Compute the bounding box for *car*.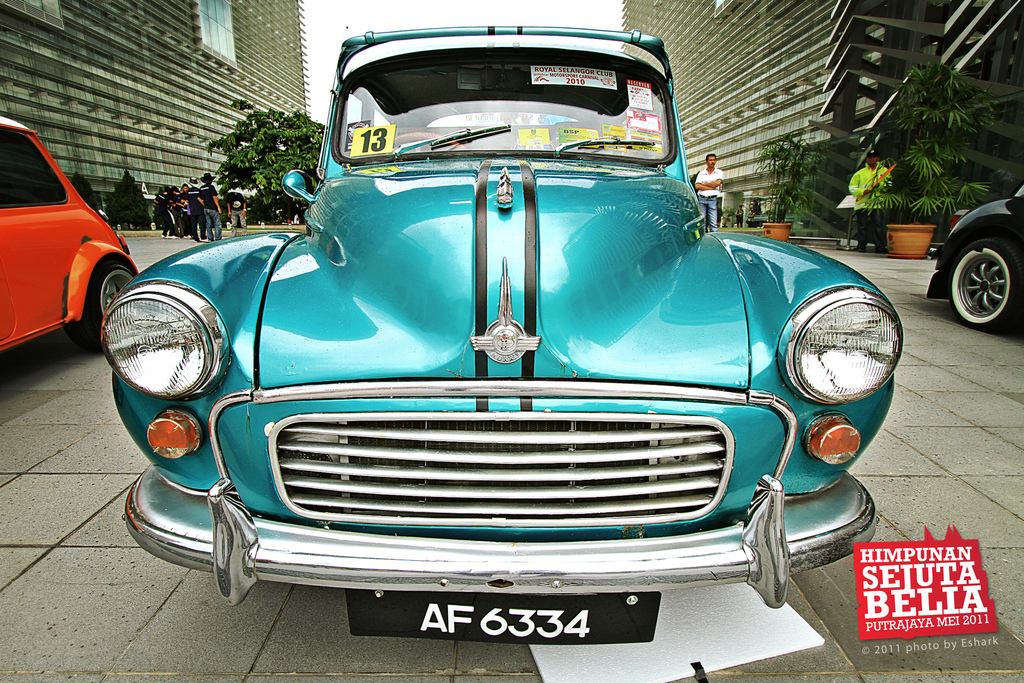
[0,117,140,355].
